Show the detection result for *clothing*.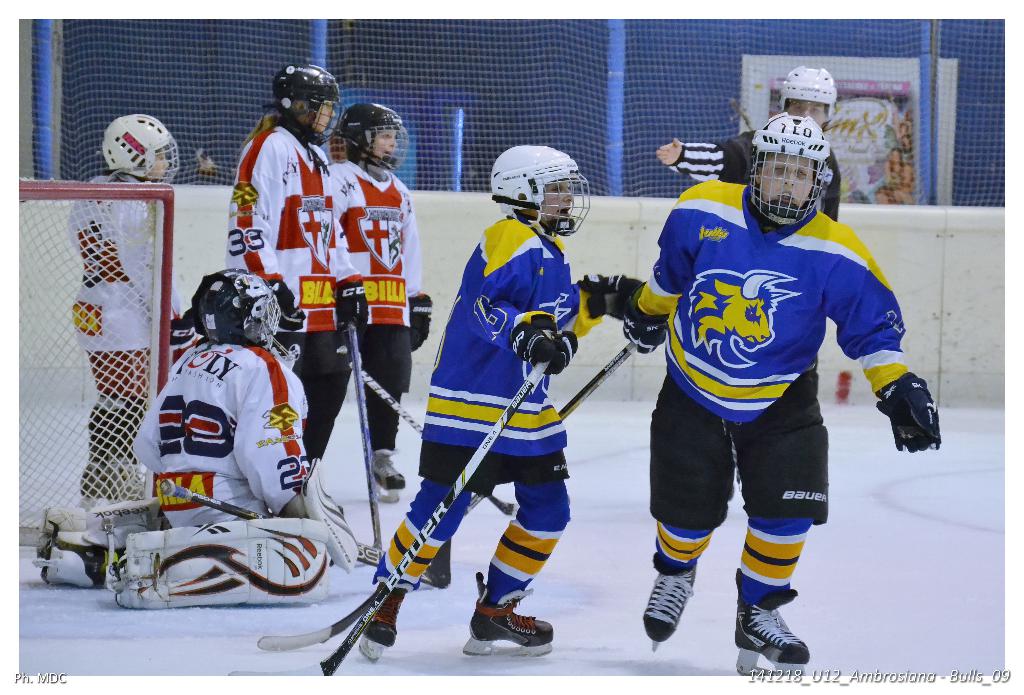
<bbox>127, 332, 310, 532</bbox>.
